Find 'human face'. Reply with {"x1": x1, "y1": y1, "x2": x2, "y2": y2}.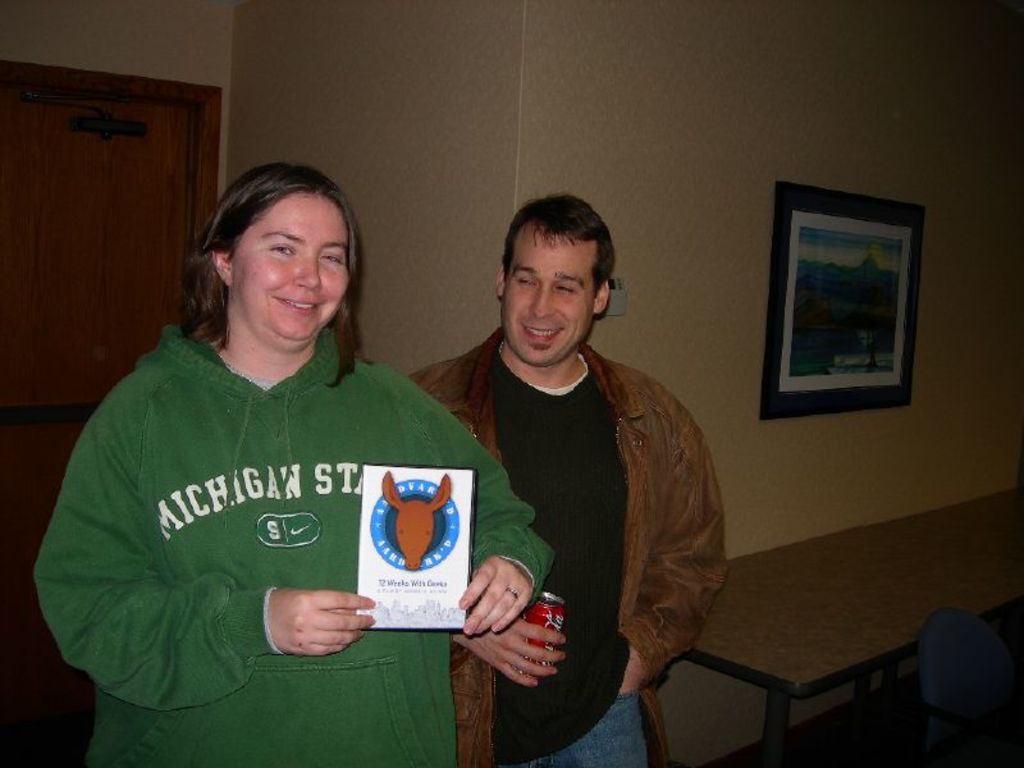
{"x1": 499, "y1": 232, "x2": 598, "y2": 365}.
